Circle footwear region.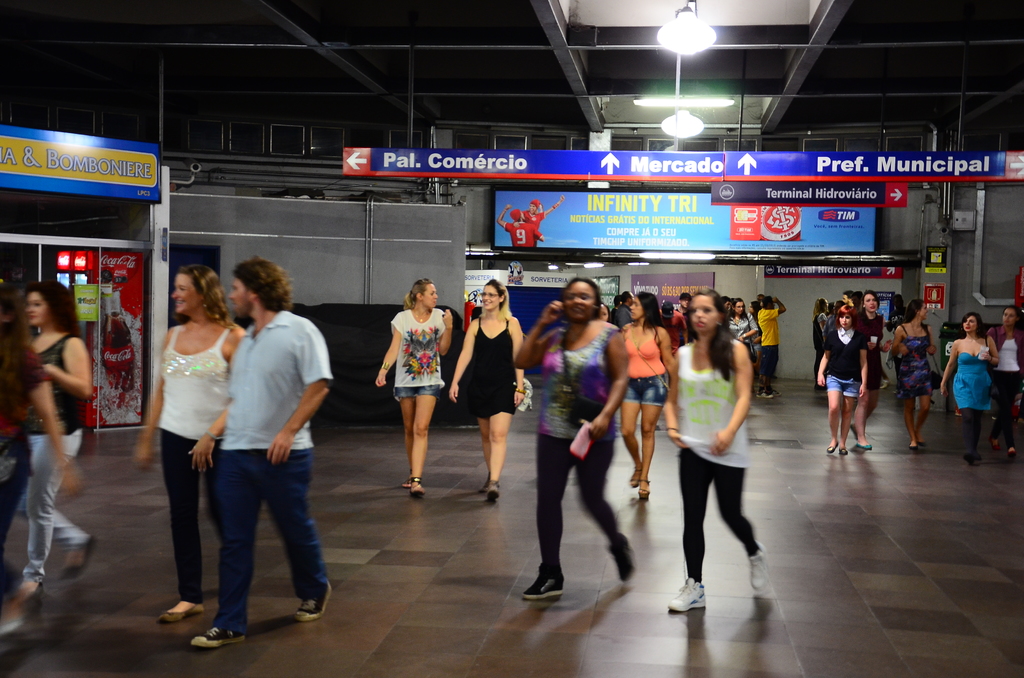
Region: region(989, 439, 1001, 451).
